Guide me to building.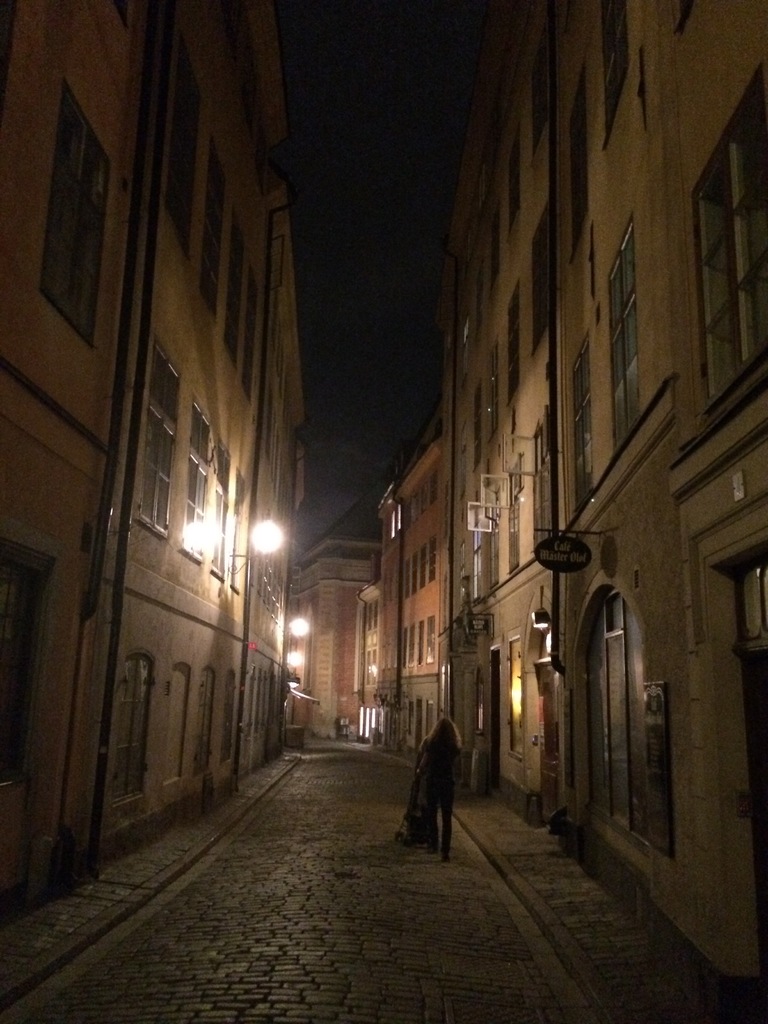
Guidance: [left=452, top=0, right=767, bottom=1018].
